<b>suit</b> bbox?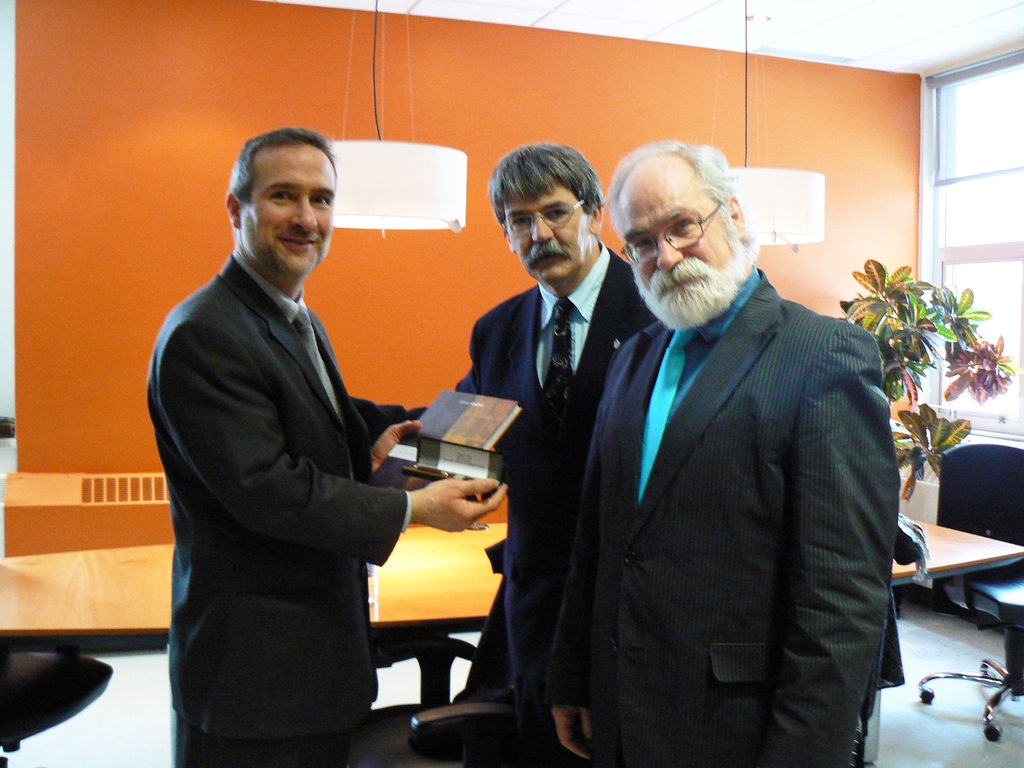
[x1=543, y1=268, x2=897, y2=767]
